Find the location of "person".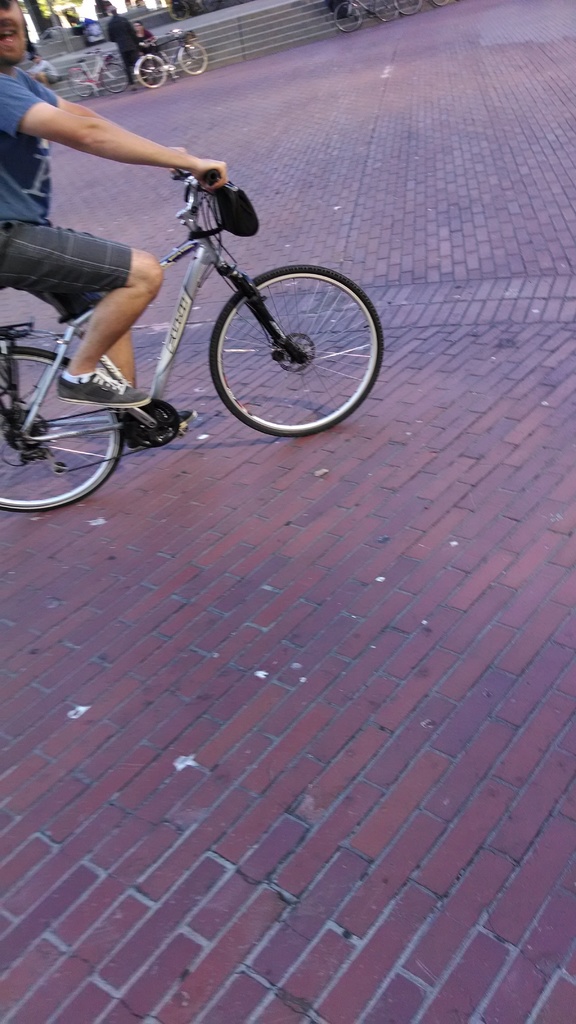
Location: (136, 15, 159, 56).
